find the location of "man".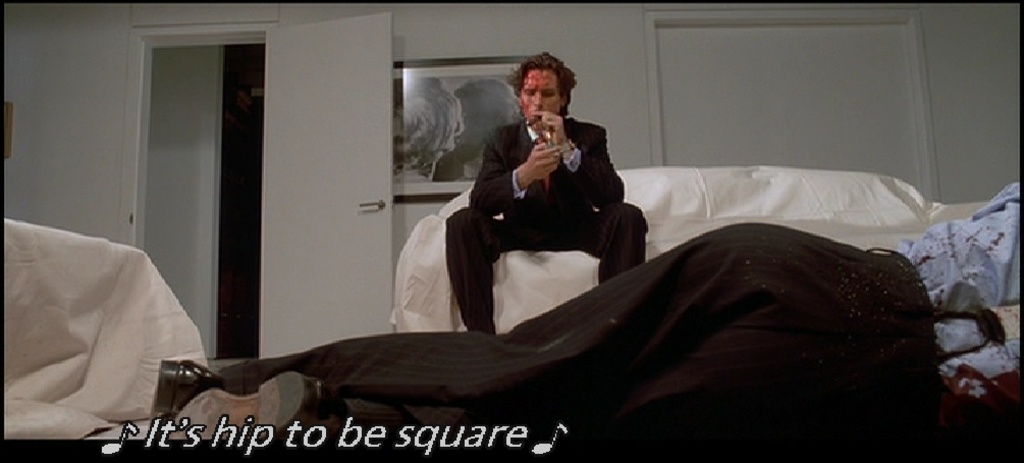
Location: <region>417, 66, 664, 333</region>.
